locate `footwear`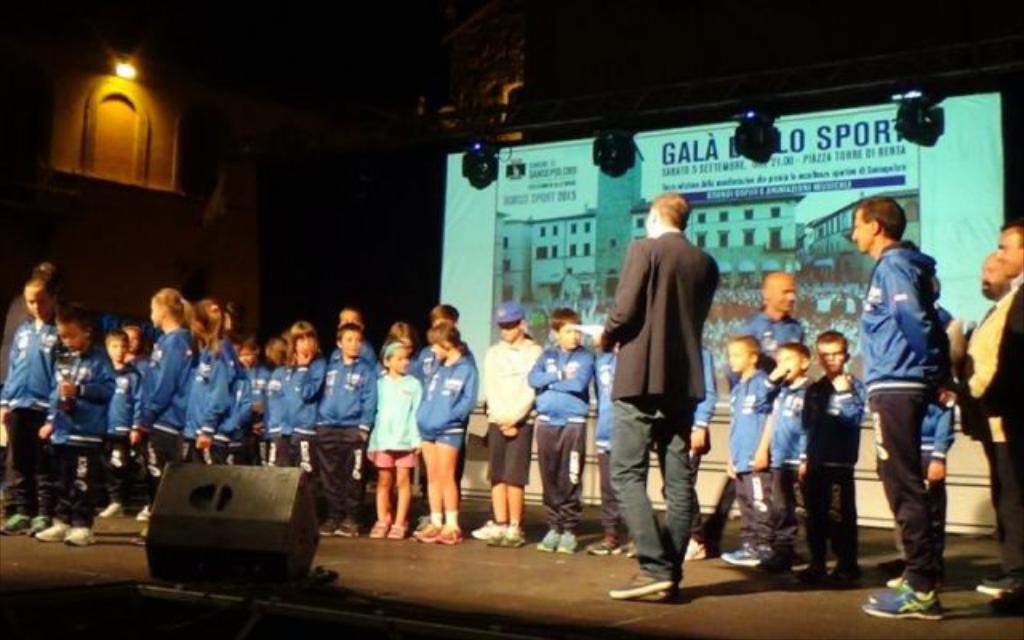
bbox(130, 526, 142, 542)
